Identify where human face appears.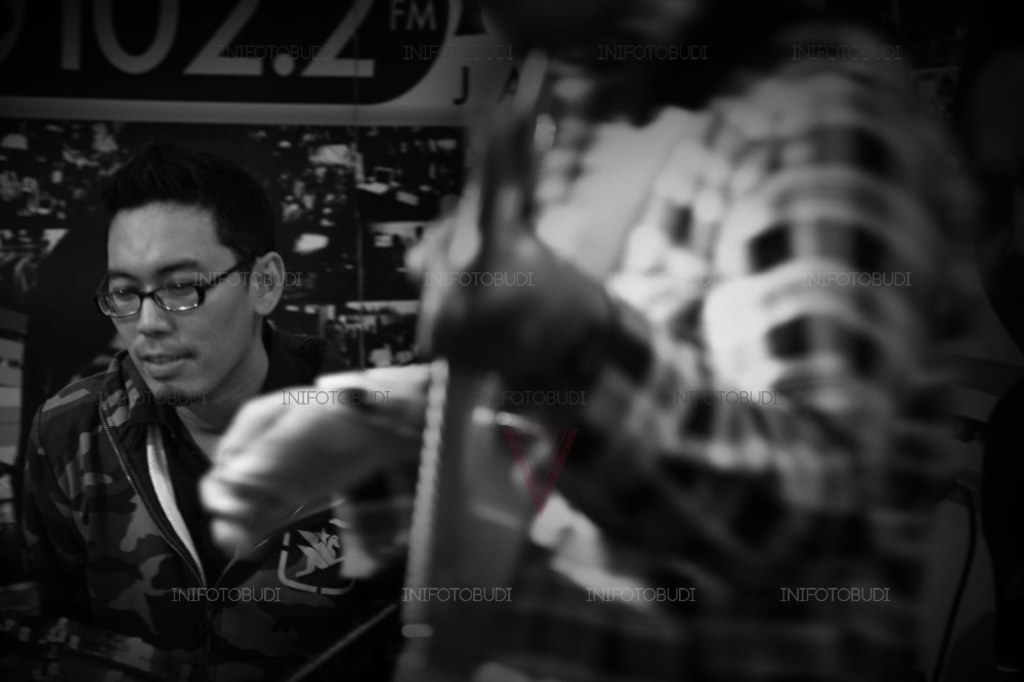
Appears at locate(104, 203, 246, 399).
